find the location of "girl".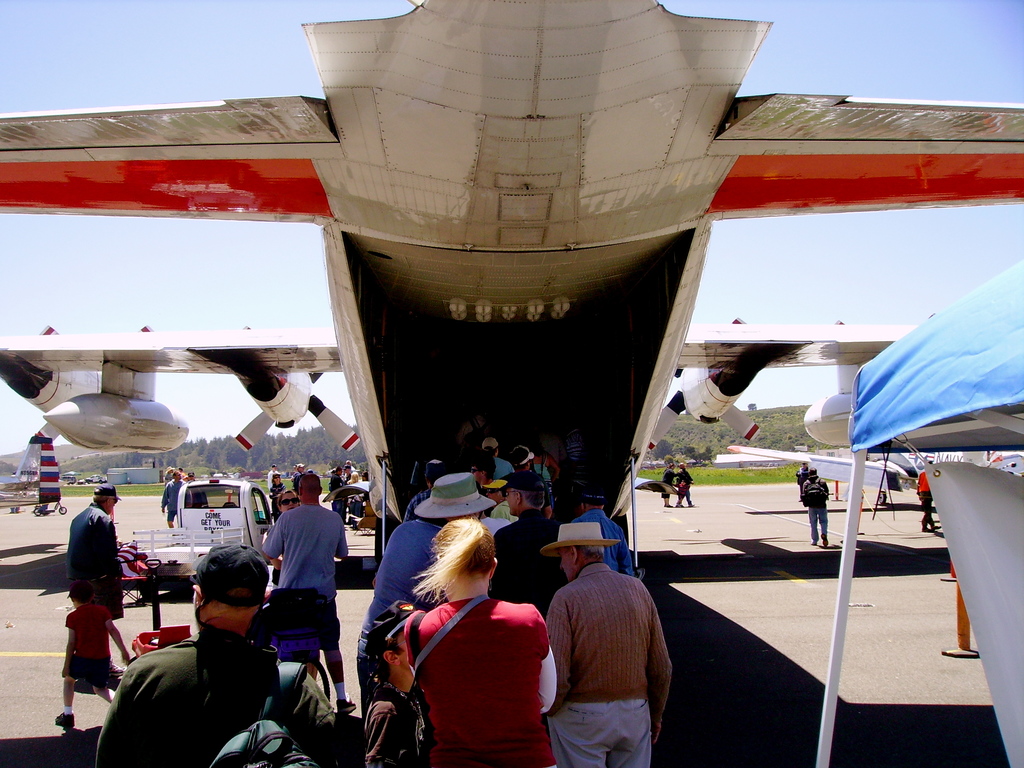
Location: box(343, 468, 364, 520).
